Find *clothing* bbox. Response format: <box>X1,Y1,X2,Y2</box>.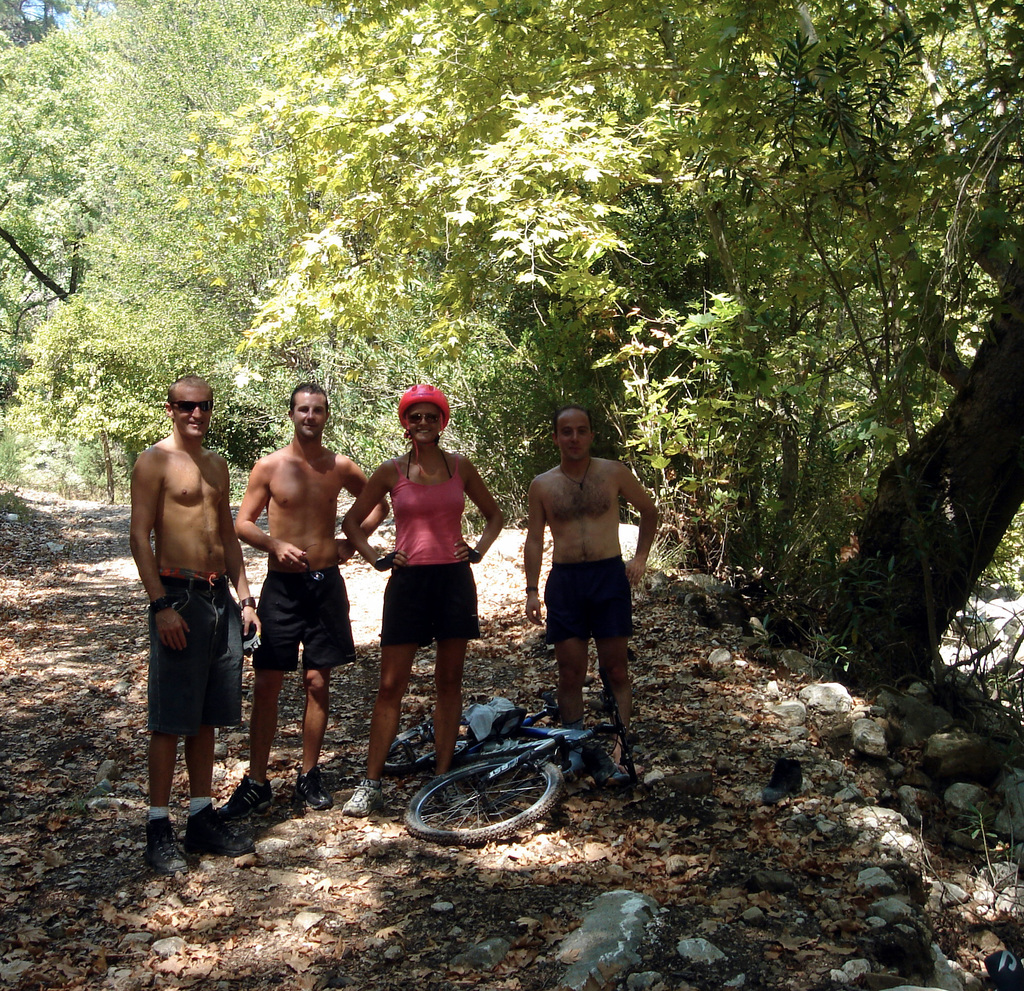
<box>376,460,487,638</box>.
